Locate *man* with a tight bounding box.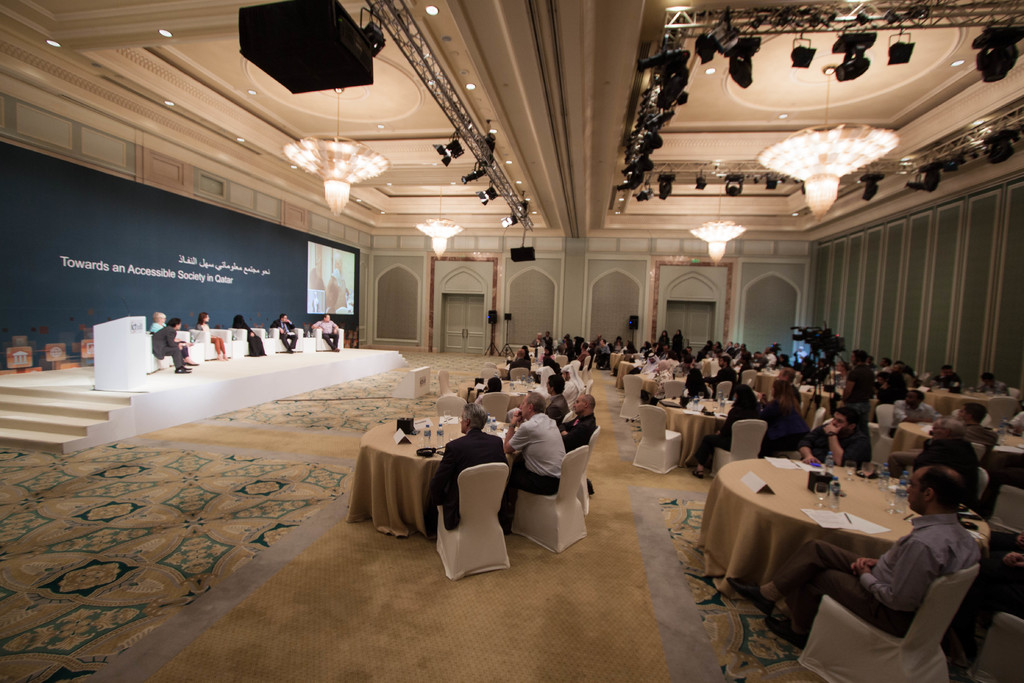
crop(505, 347, 531, 378).
